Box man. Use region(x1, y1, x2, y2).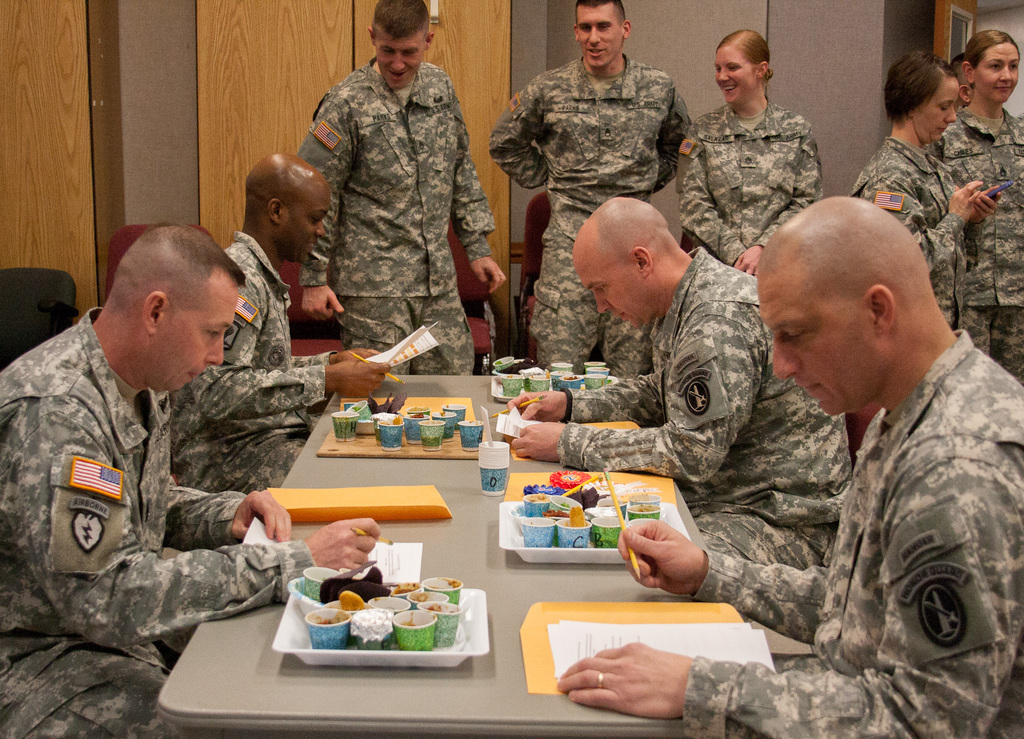
region(290, 0, 522, 374).
